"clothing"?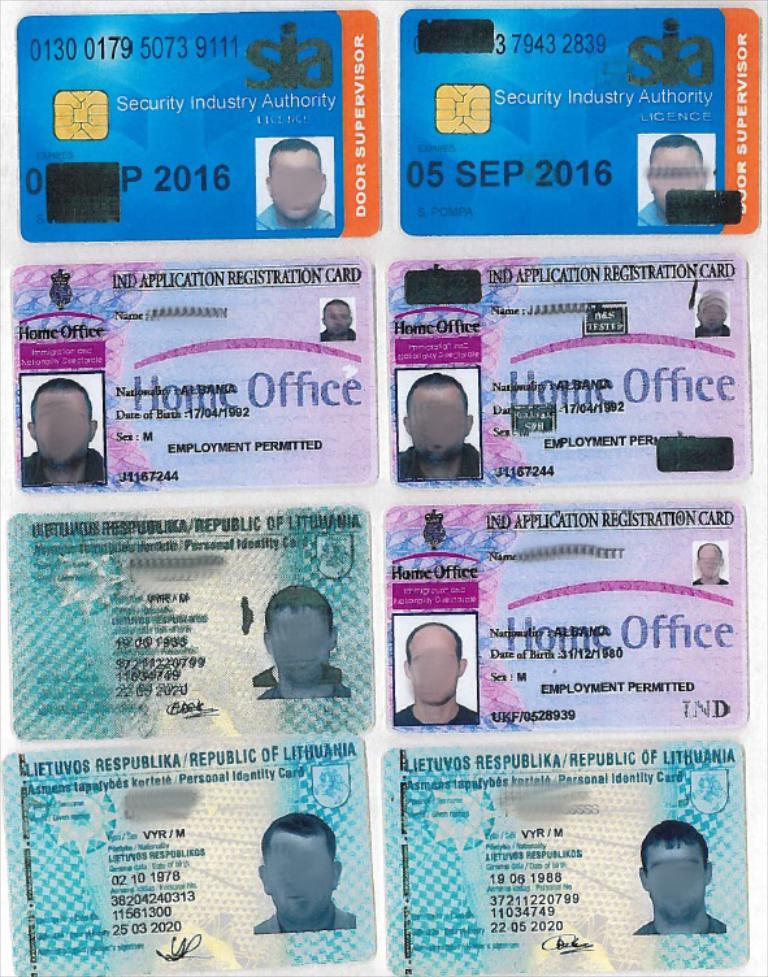
<region>19, 447, 104, 486</region>
